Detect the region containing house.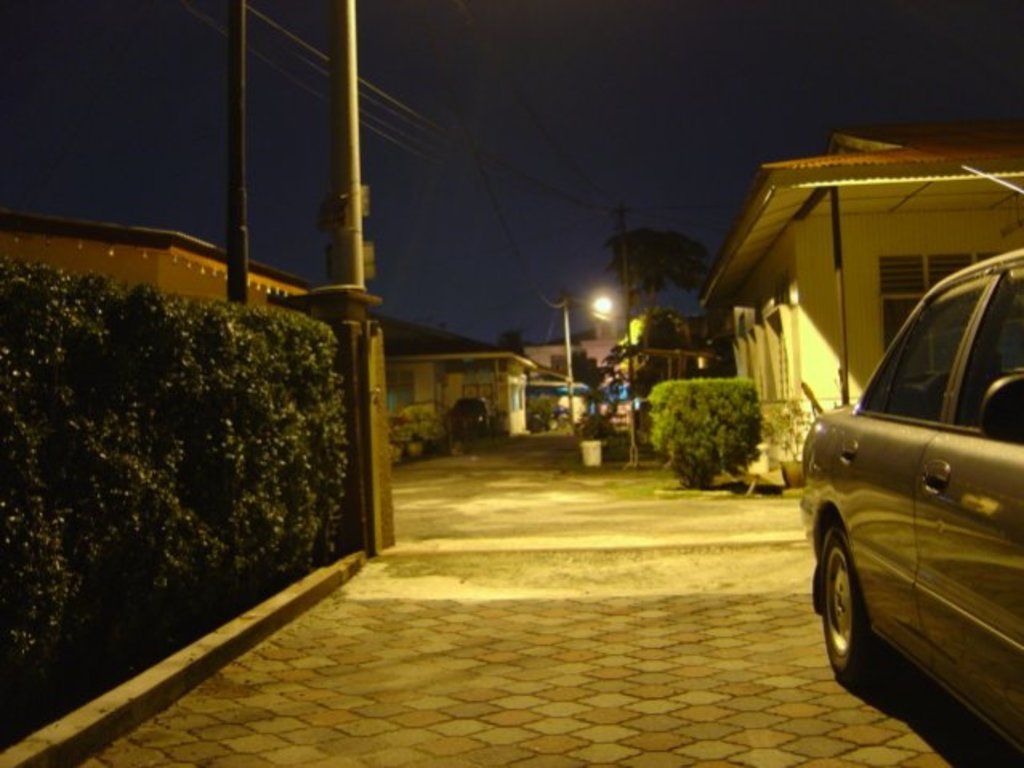
BBox(378, 311, 574, 436).
